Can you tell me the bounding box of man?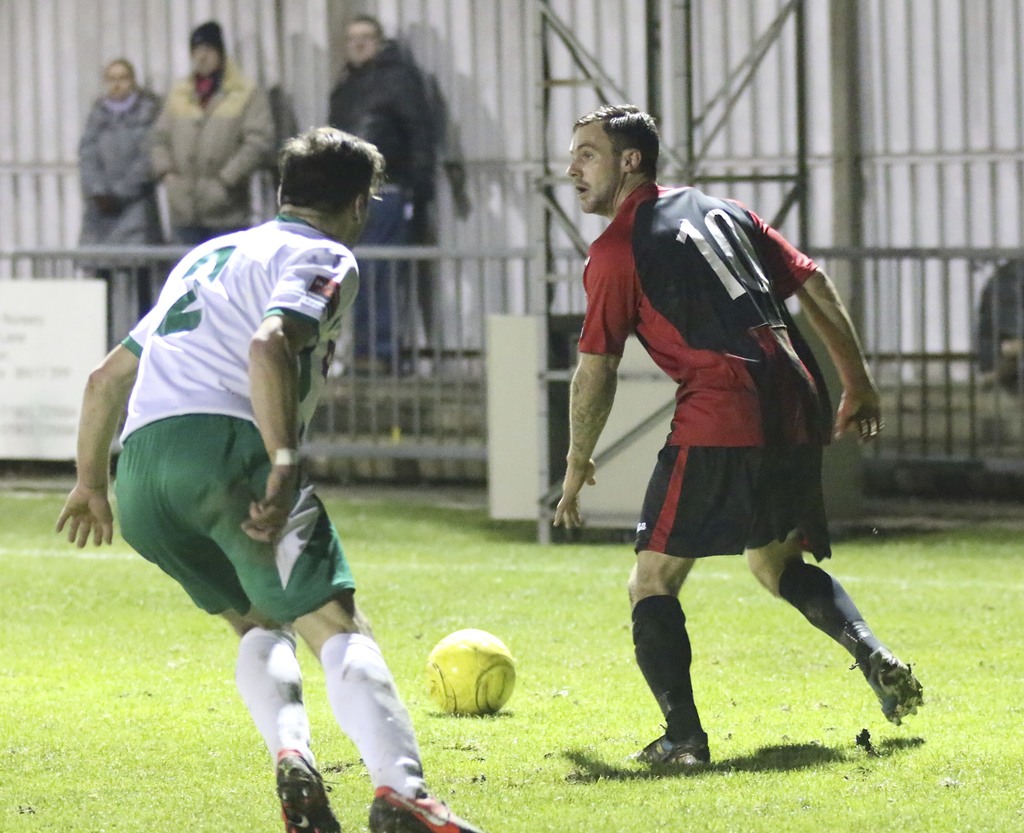
left=552, top=100, right=922, bottom=763.
